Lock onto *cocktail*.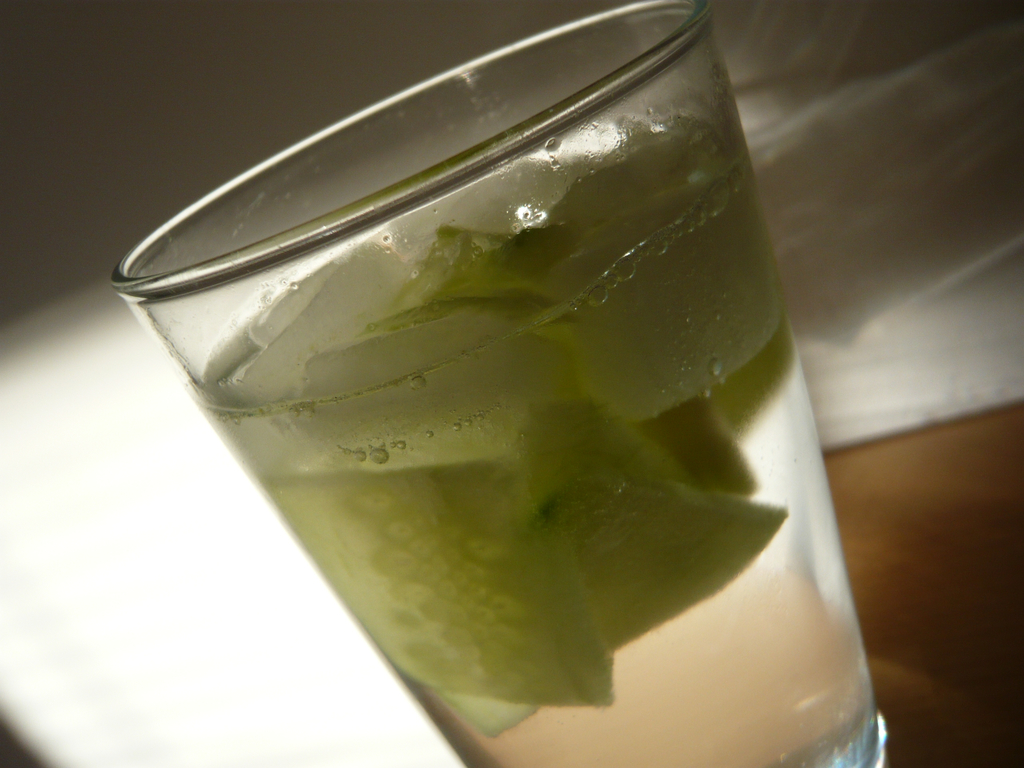
Locked: bbox=[120, 0, 886, 767].
